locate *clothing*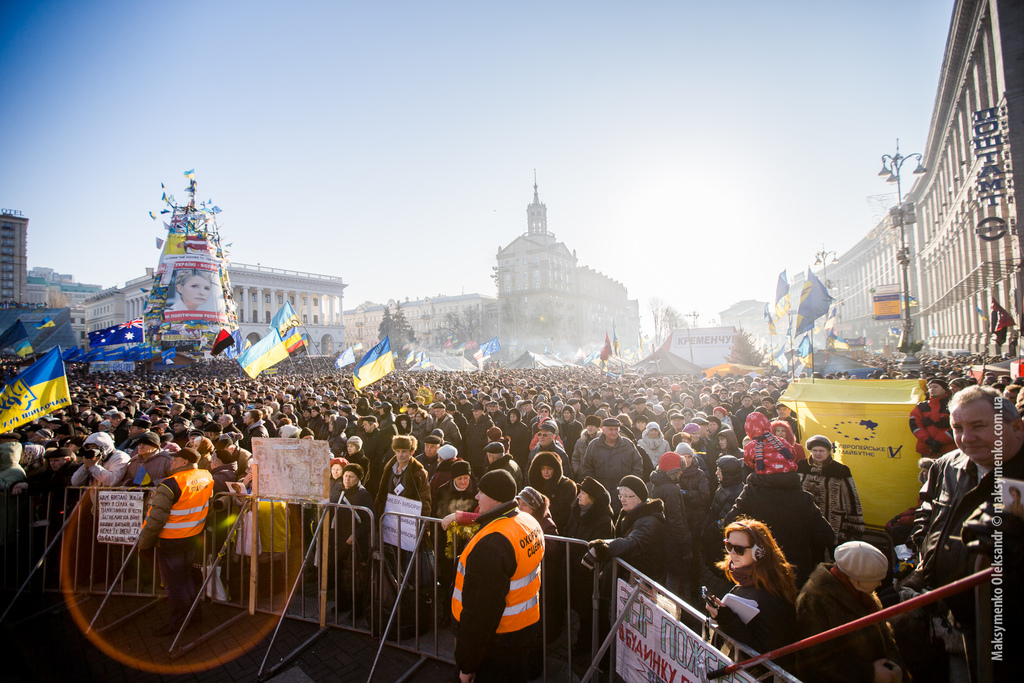
BBox(793, 563, 912, 682)
